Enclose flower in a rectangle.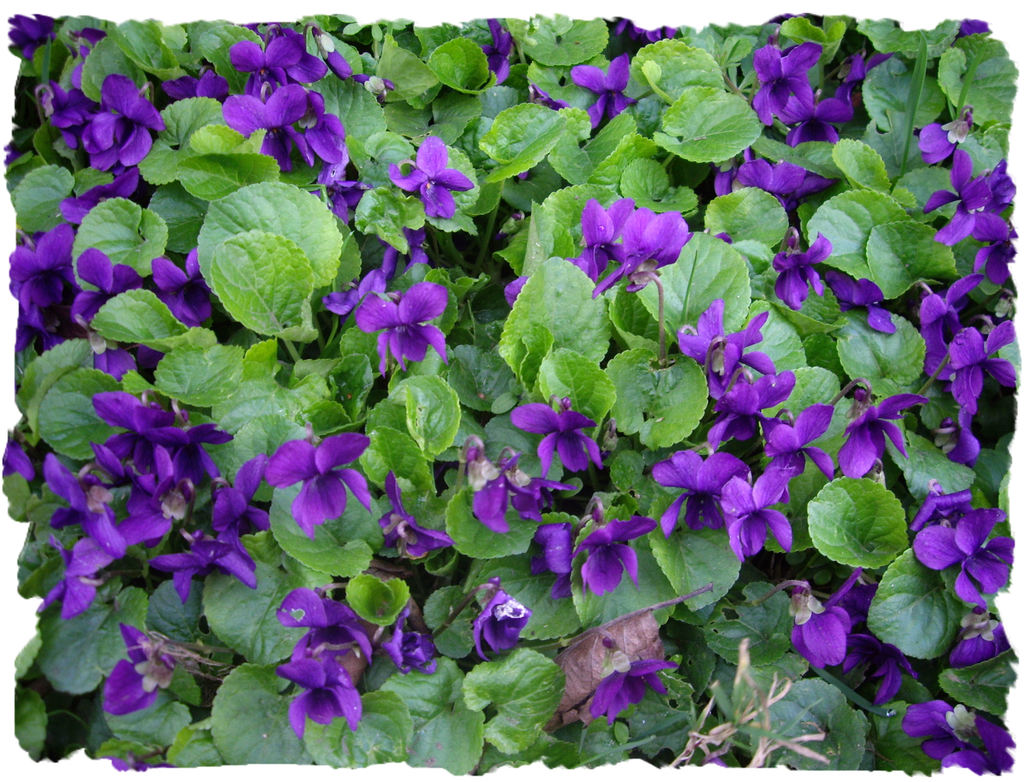
bbox(575, 53, 628, 124).
